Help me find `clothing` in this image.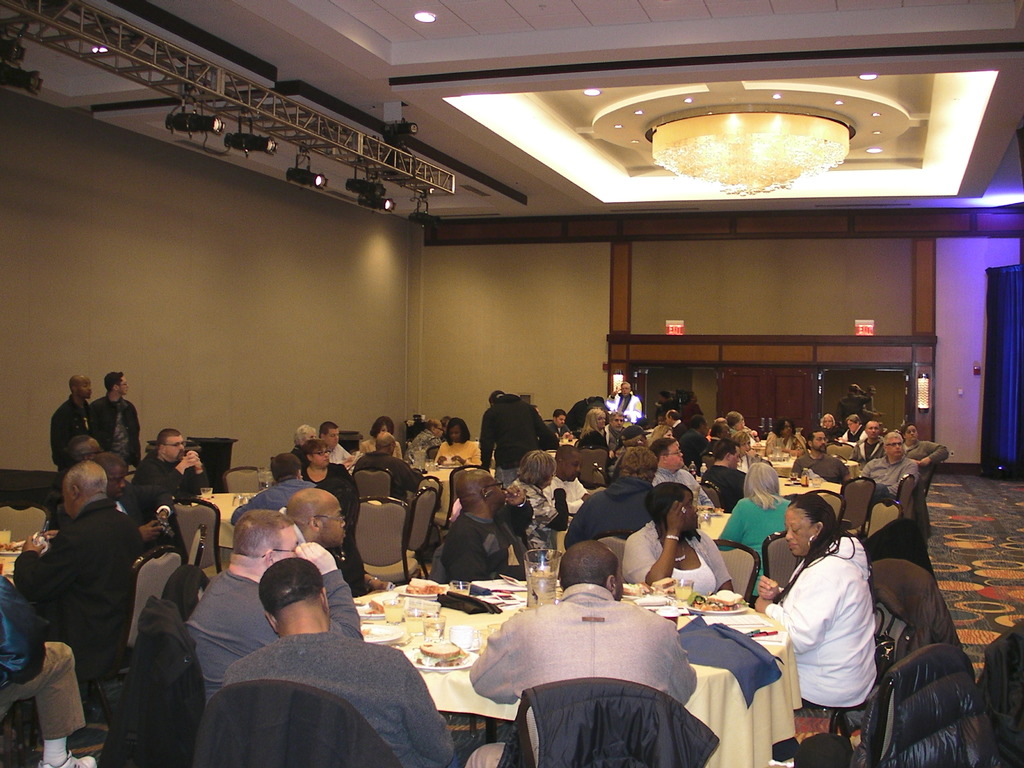
Found it: select_region(769, 538, 877, 707).
